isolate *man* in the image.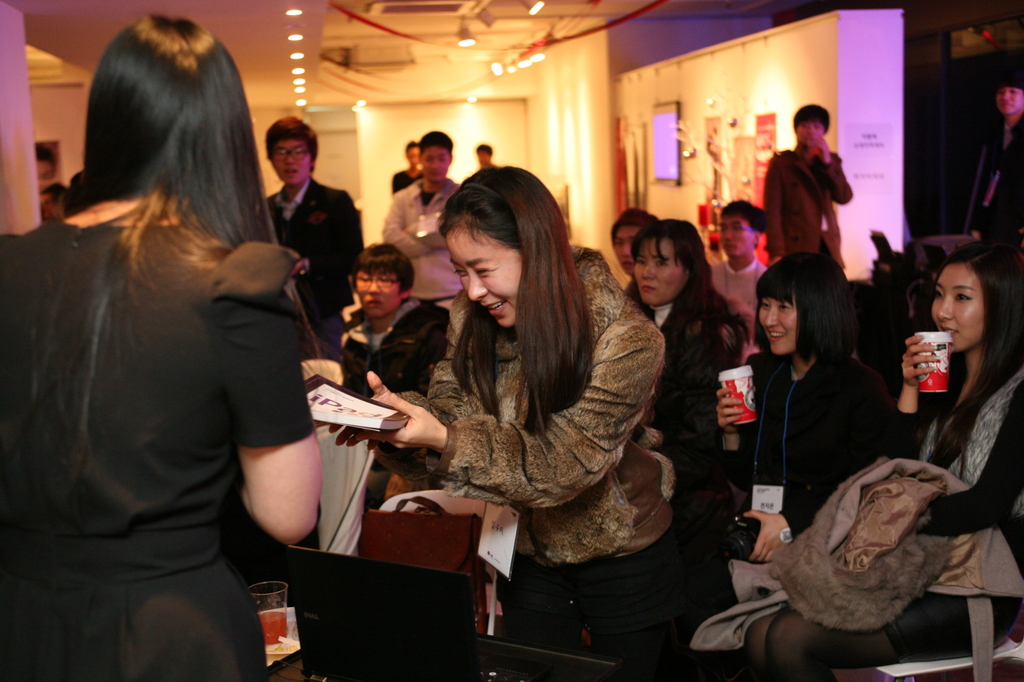
Isolated region: detection(40, 186, 70, 218).
